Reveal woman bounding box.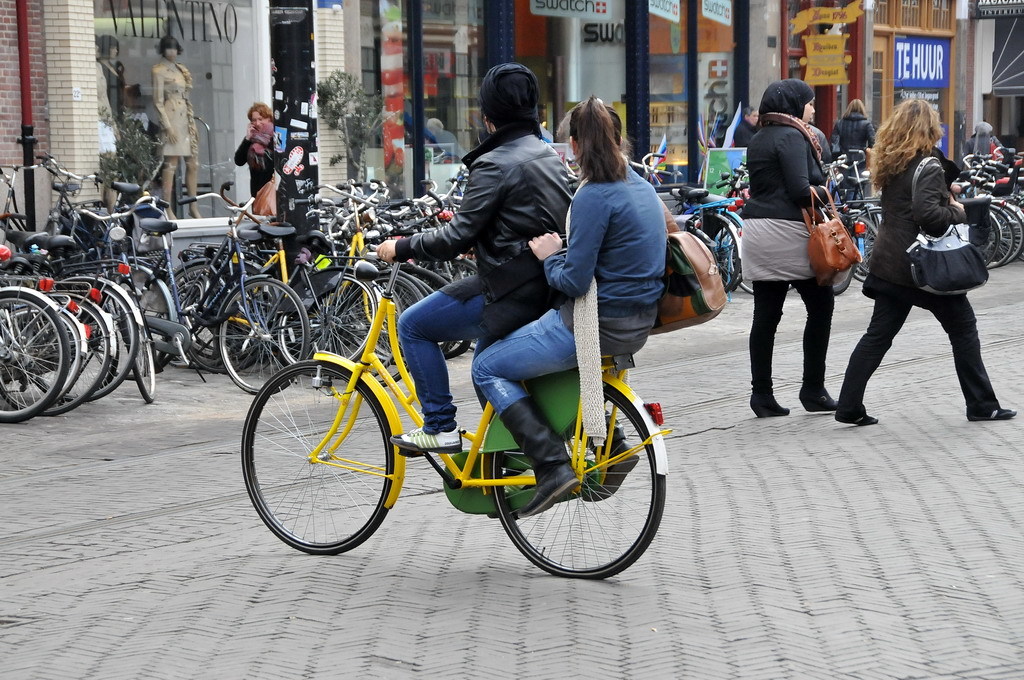
Revealed: left=232, top=104, right=312, bottom=255.
